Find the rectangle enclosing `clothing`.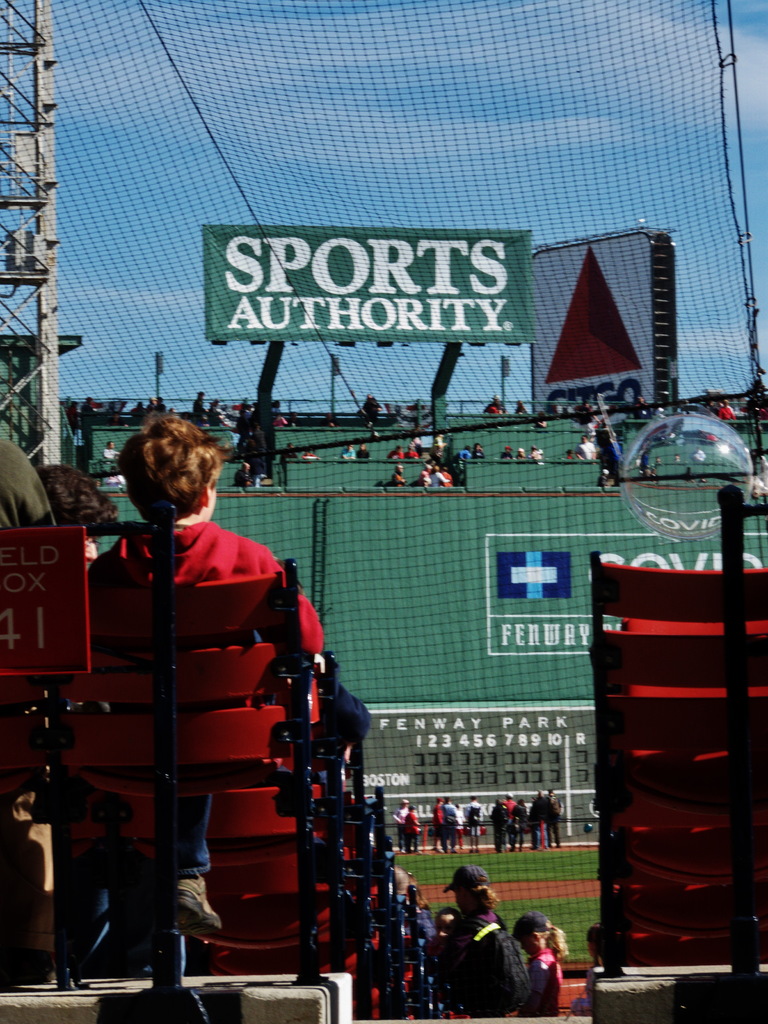
106,476,127,486.
